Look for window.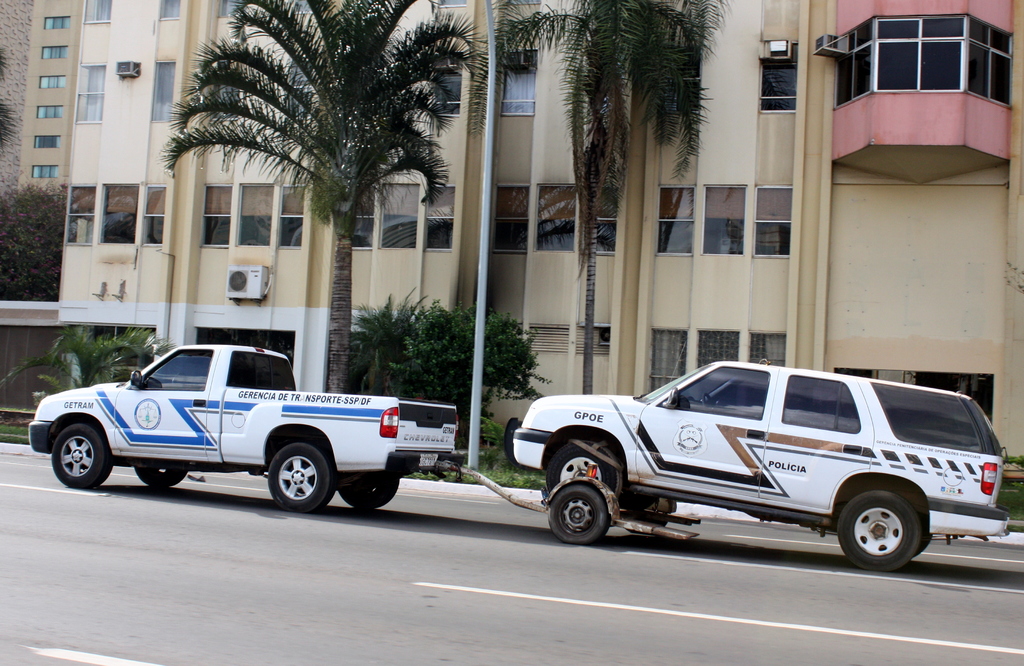
Found: bbox=[143, 181, 168, 247].
